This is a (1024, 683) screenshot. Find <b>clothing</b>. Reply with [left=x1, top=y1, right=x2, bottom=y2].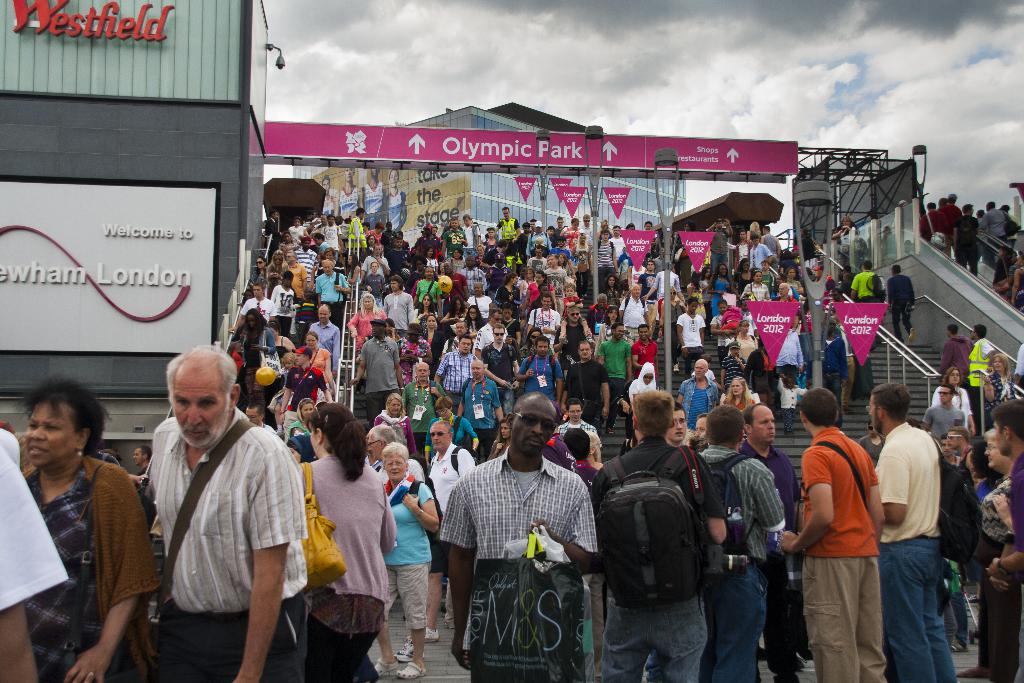
[left=806, top=339, right=852, bottom=403].
